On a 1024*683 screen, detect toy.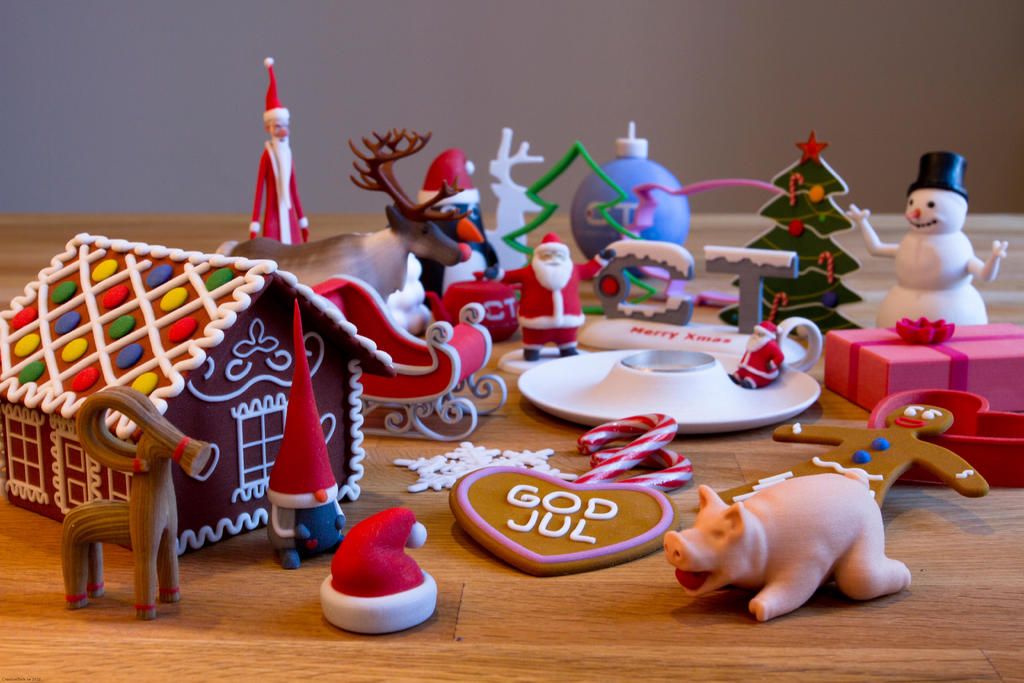
left=727, top=315, right=790, bottom=390.
